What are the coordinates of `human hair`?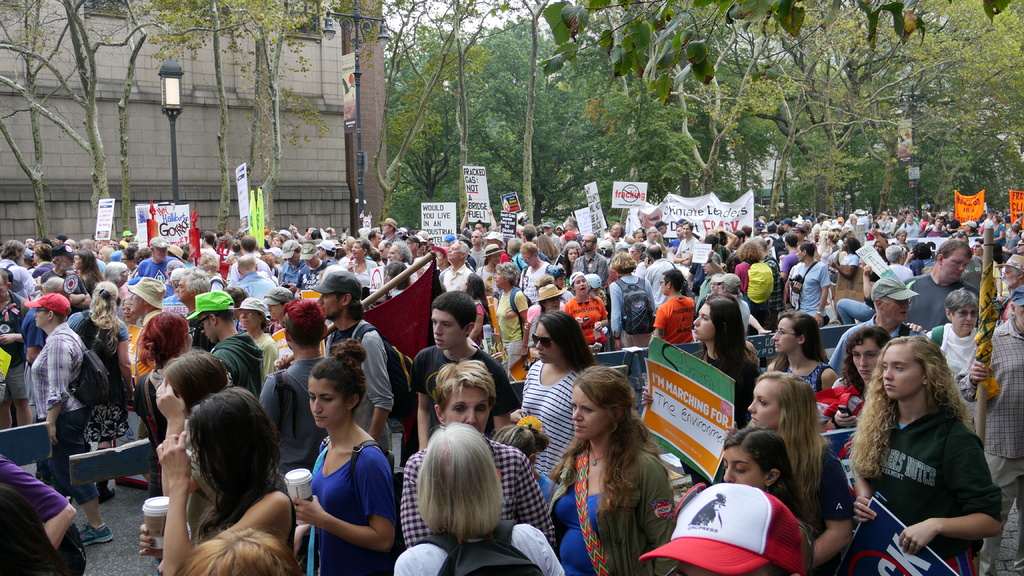
42:275:65:296.
